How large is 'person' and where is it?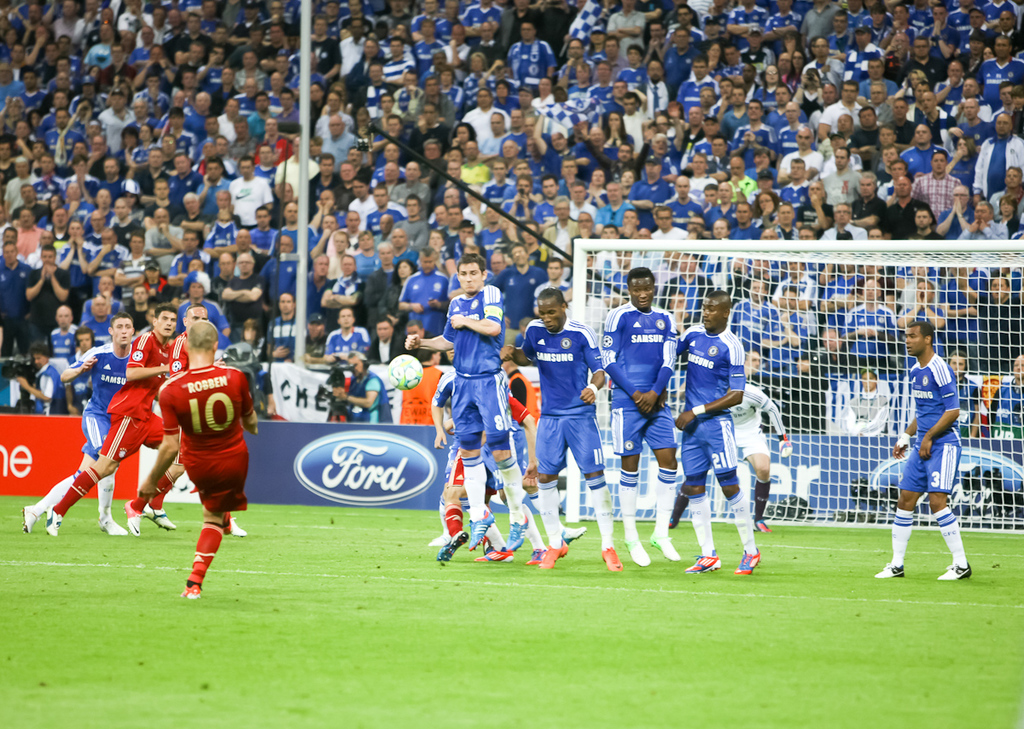
Bounding box: <box>868,3,889,31</box>.
